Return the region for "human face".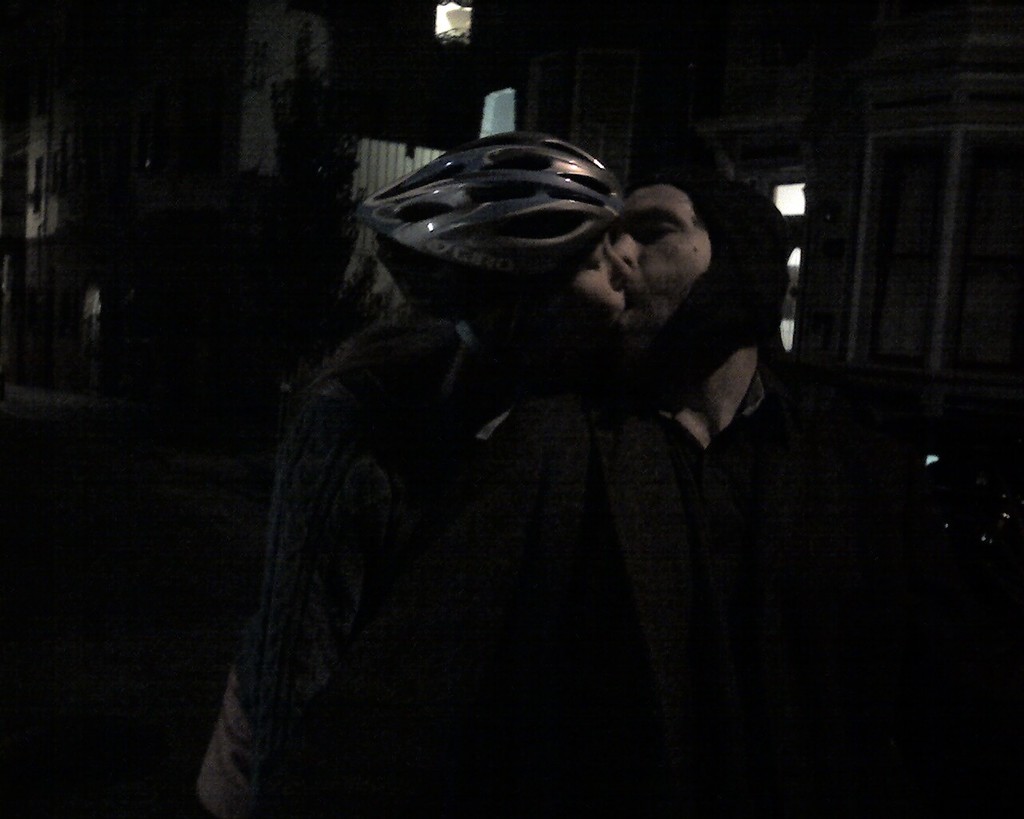
<region>619, 186, 717, 327</region>.
